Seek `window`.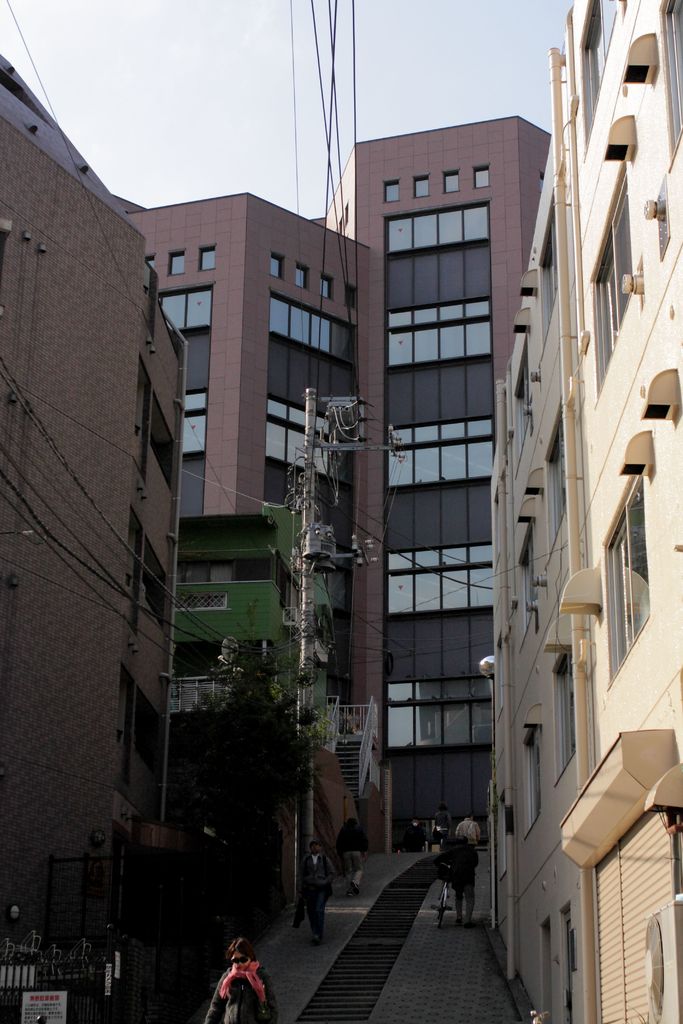
{"left": 201, "top": 248, "right": 226, "bottom": 274}.
